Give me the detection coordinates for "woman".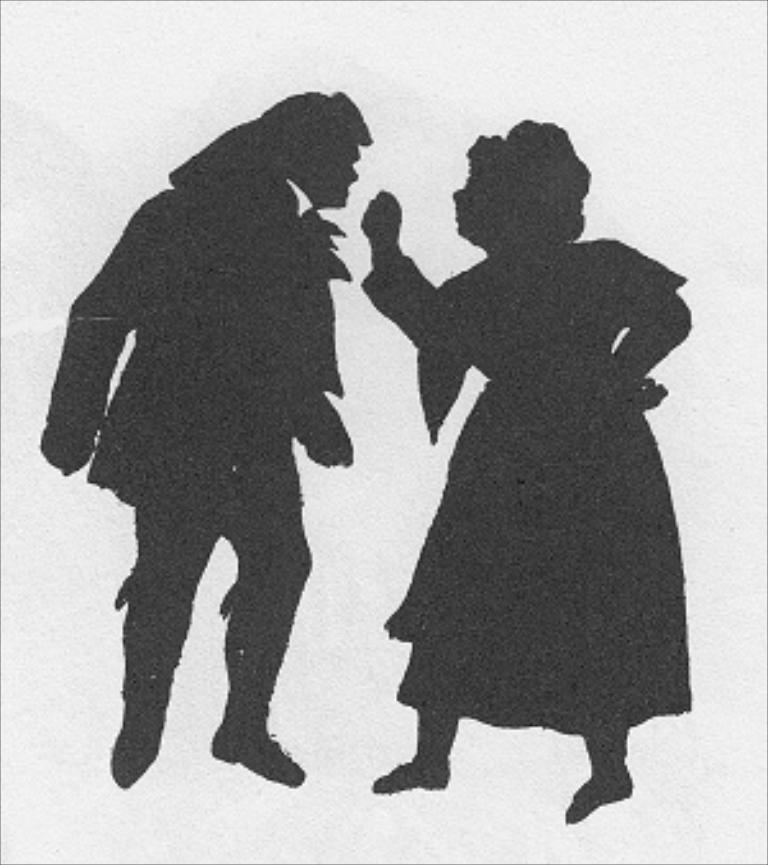
select_region(381, 123, 694, 814).
